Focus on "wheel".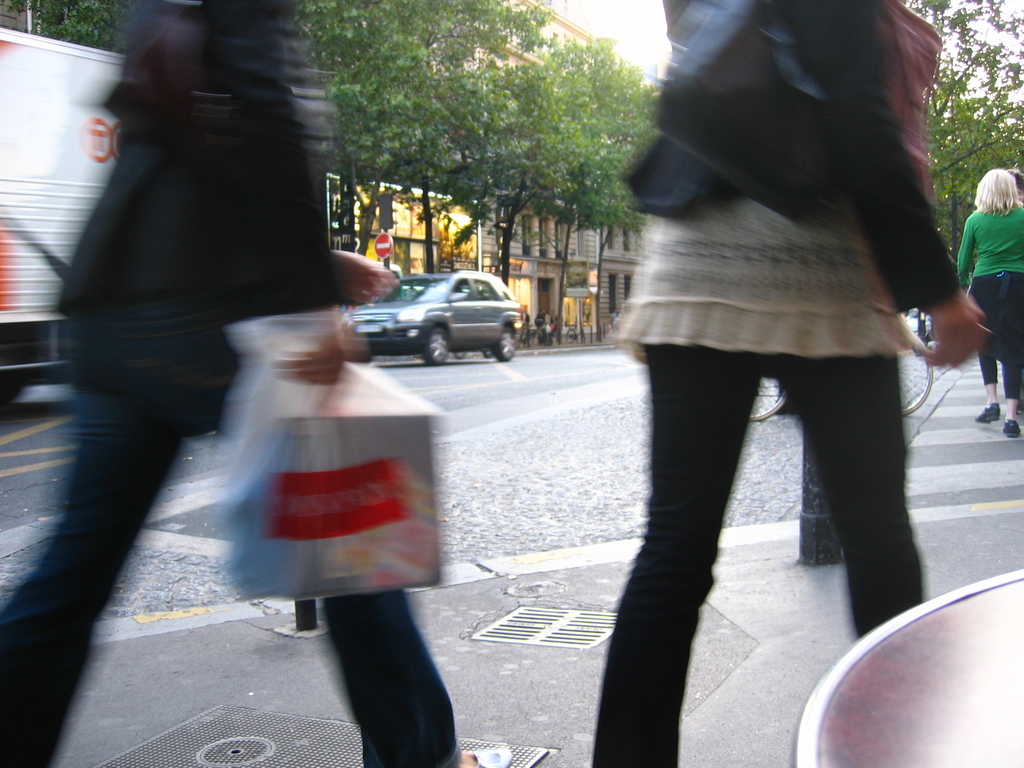
Focused at {"x1": 893, "y1": 324, "x2": 932, "y2": 417}.
